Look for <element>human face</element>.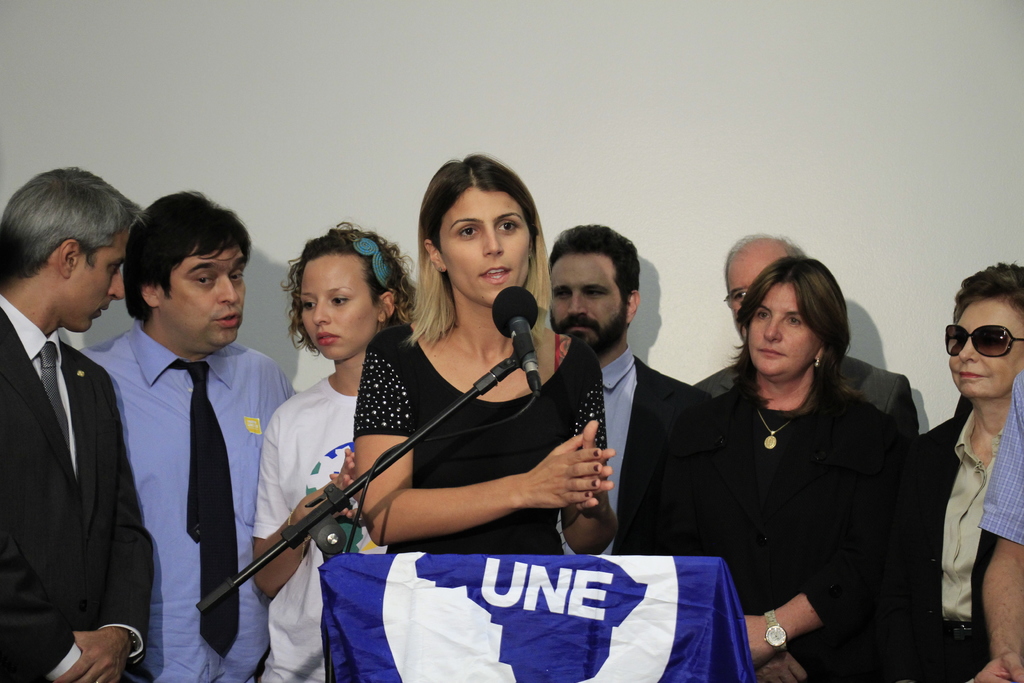
Found: {"left": 294, "top": 257, "right": 378, "bottom": 358}.
